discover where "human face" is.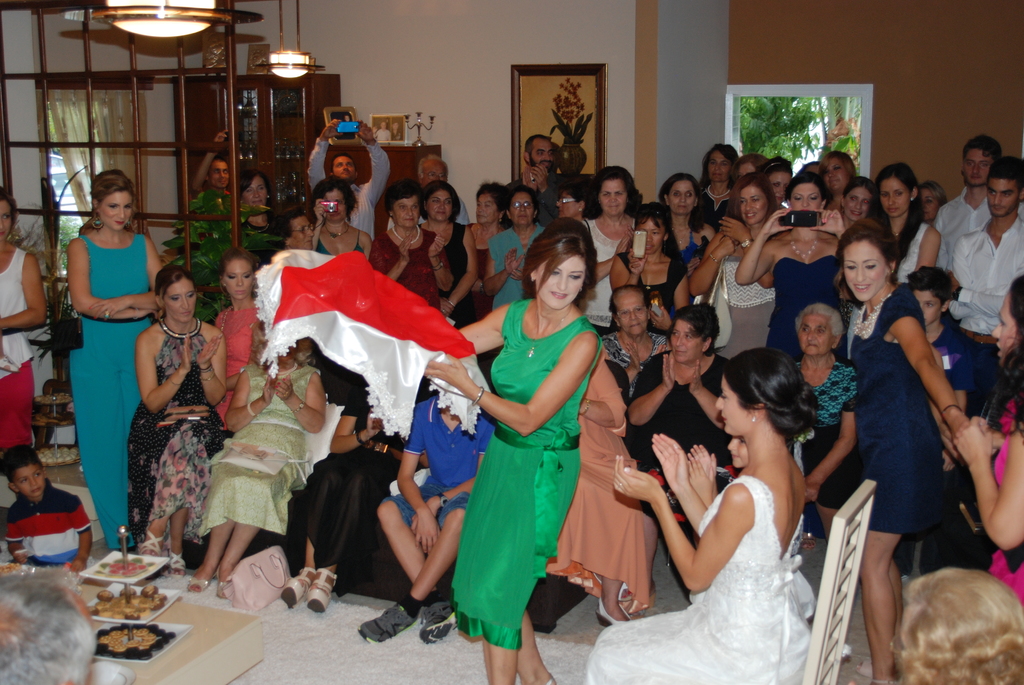
Discovered at l=966, t=148, r=990, b=192.
